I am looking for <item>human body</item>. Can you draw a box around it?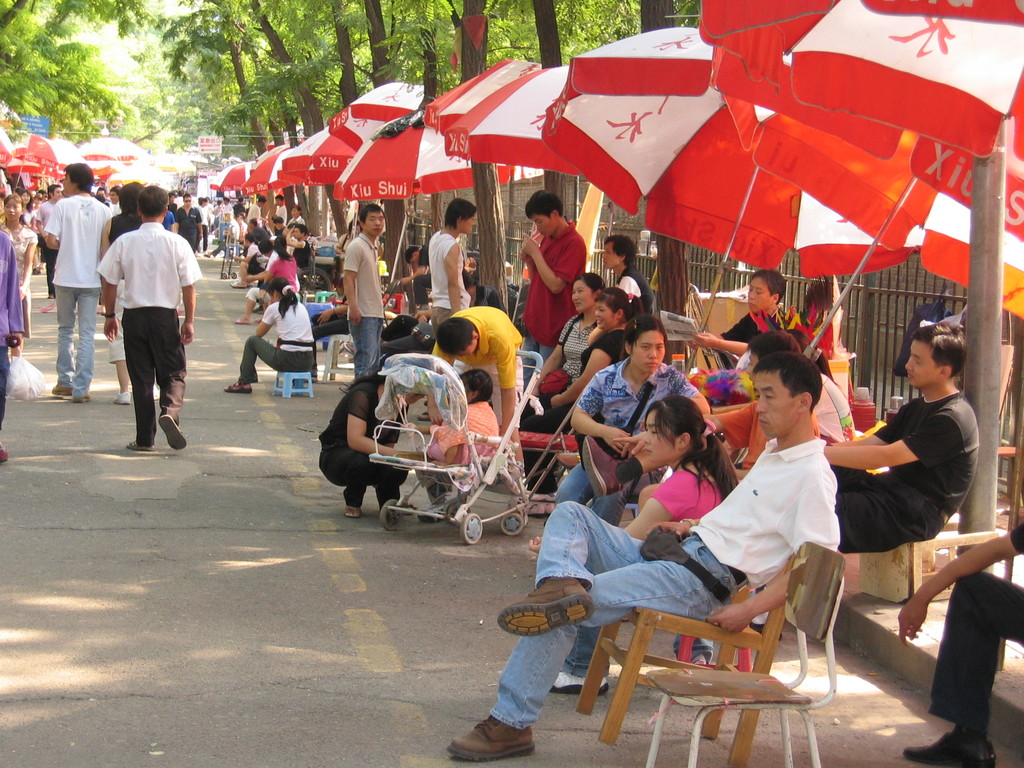
Sure, the bounding box is 687 309 799 357.
